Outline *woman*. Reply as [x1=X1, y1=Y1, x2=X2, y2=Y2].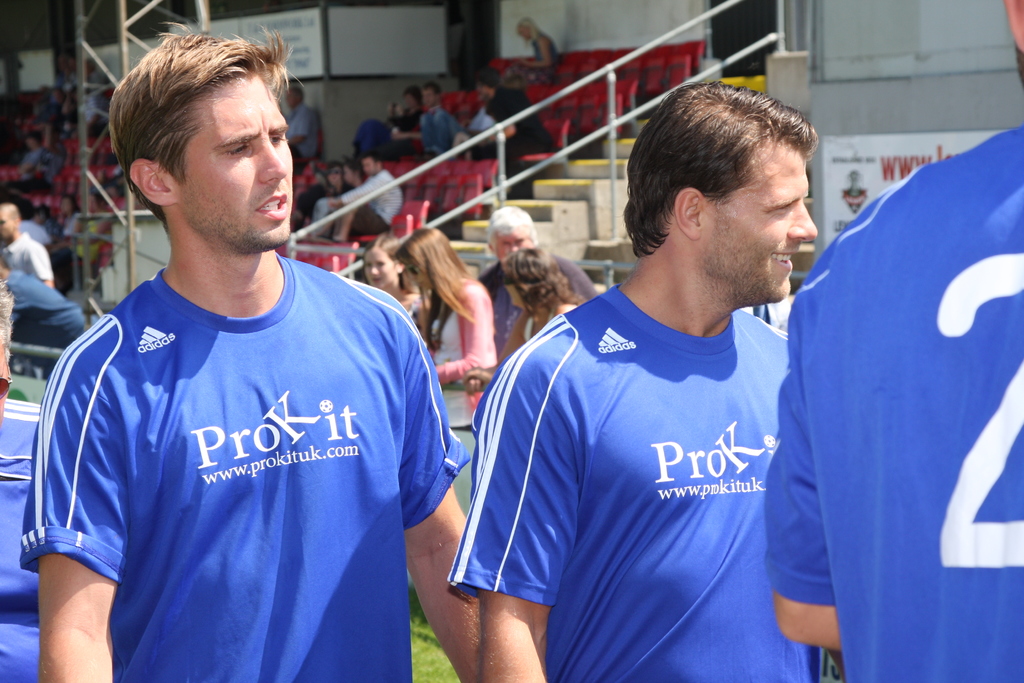
[x1=466, y1=249, x2=587, y2=393].
